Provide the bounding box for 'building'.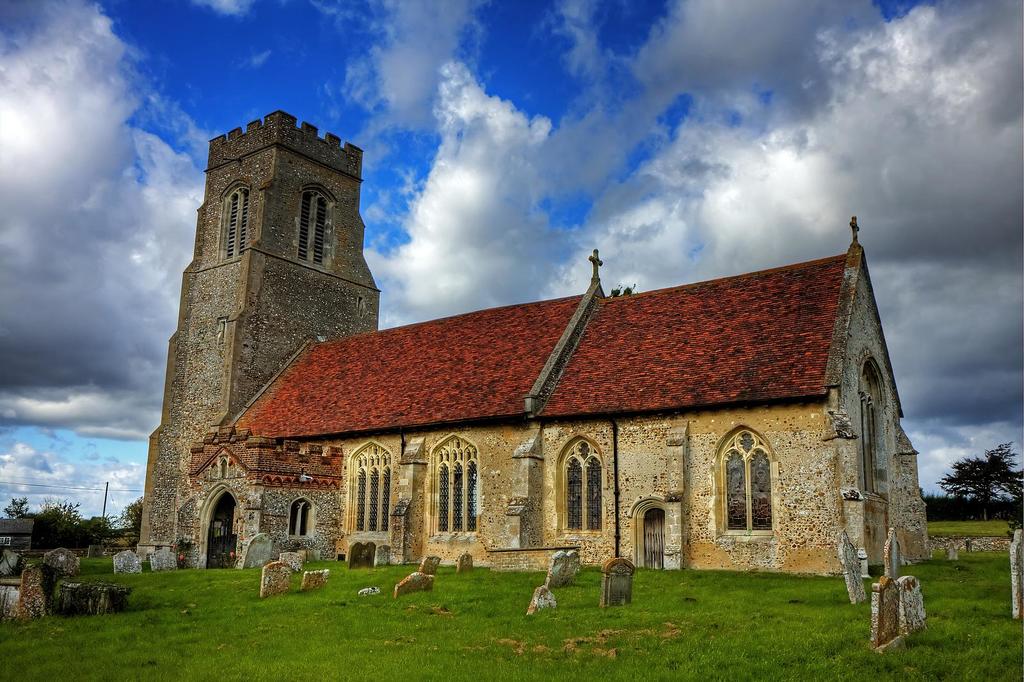
<region>135, 113, 936, 581</region>.
